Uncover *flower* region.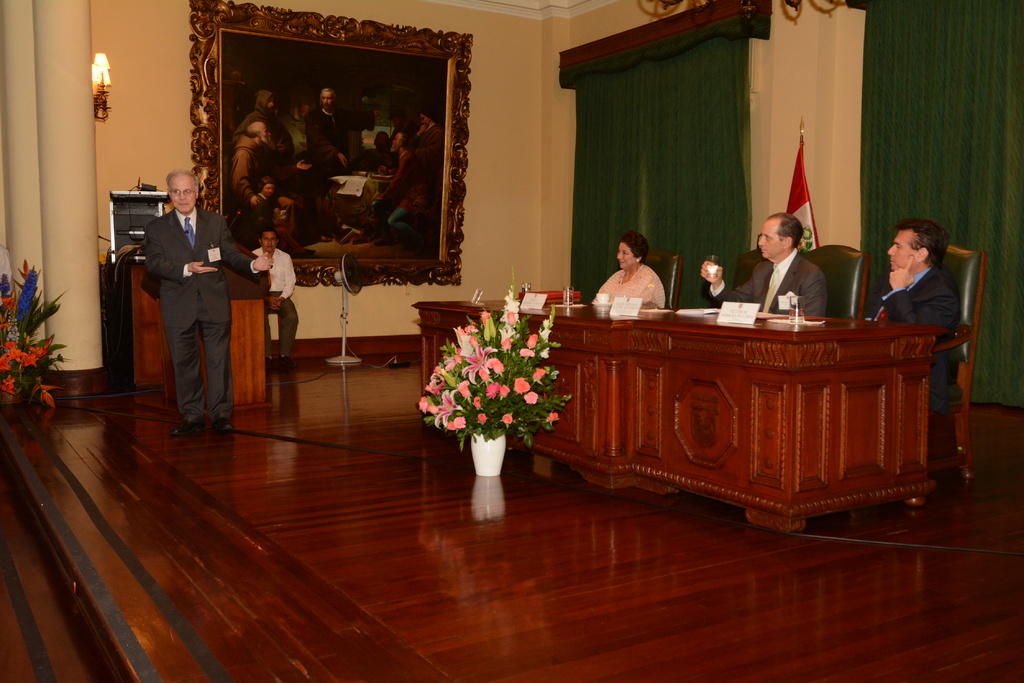
Uncovered: Rect(0, 371, 15, 394).
